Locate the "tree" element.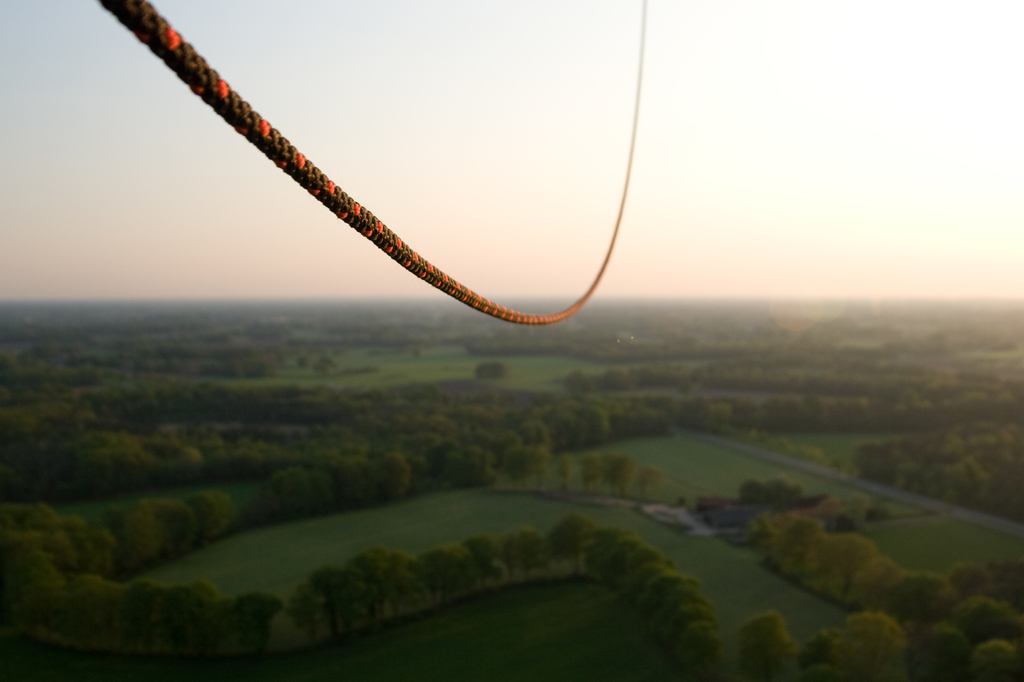
Element bbox: x1=902, y1=572, x2=969, y2=630.
